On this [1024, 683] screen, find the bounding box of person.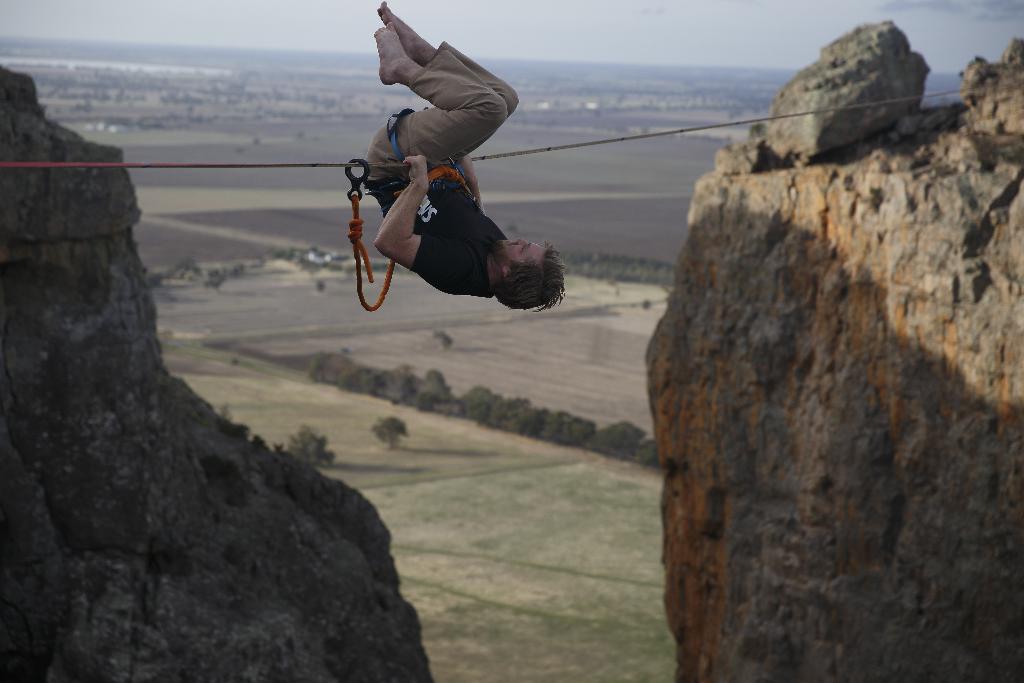
Bounding box: region(333, 33, 557, 345).
